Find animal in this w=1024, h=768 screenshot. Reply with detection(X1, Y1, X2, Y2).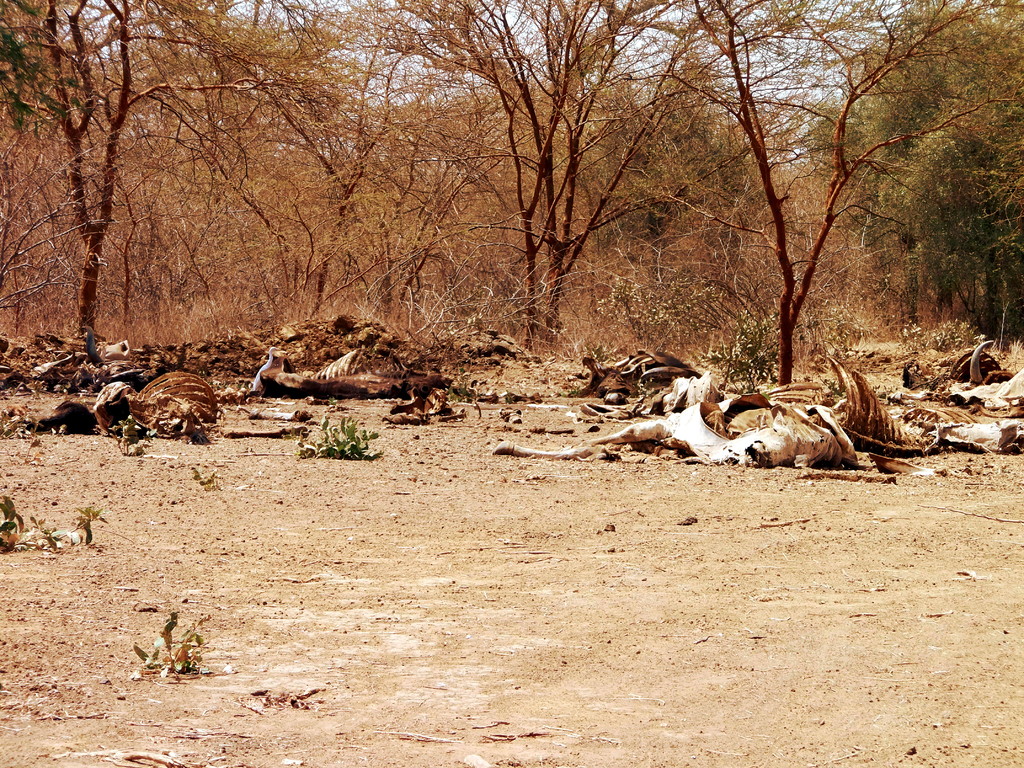
detection(95, 367, 225, 443).
